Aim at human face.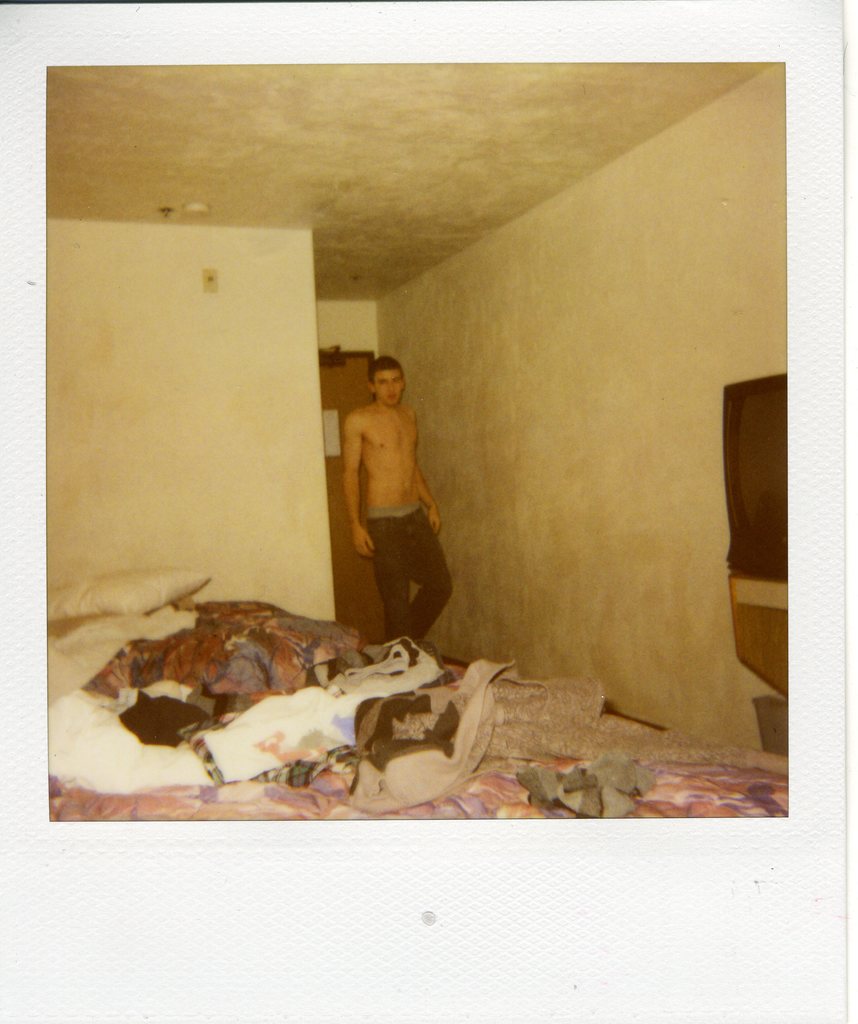
Aimed at x1=376, y1=370, x2=407, y2=408.
